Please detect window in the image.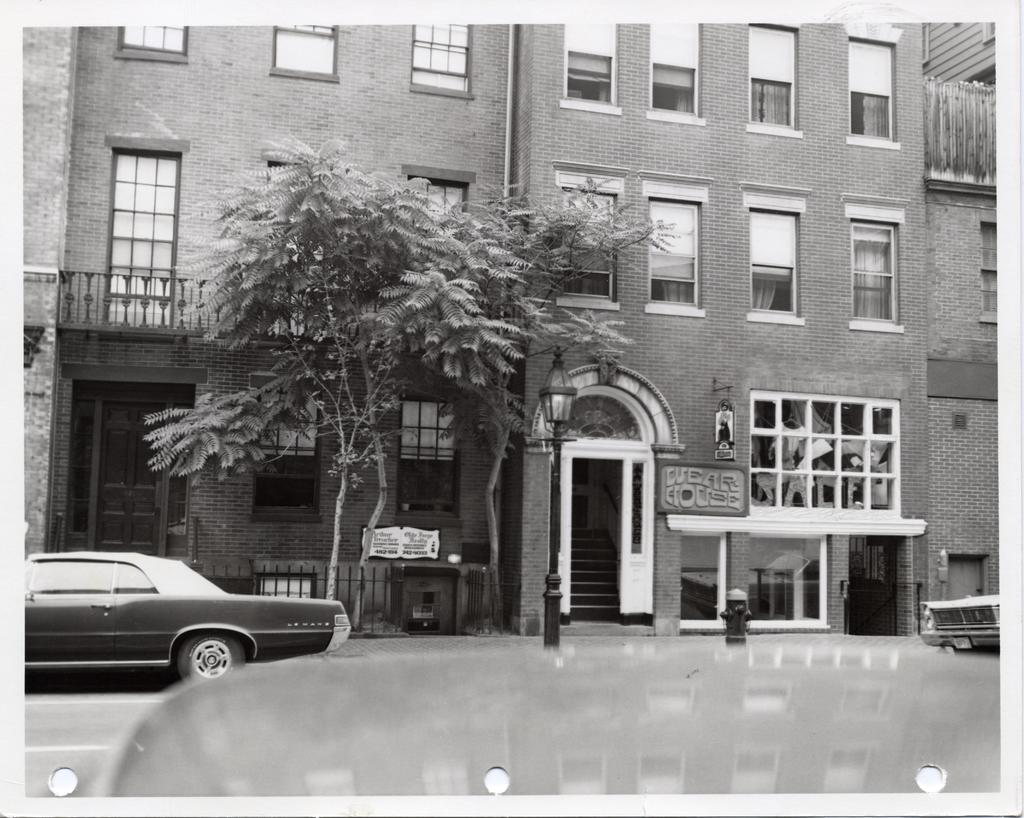
bbox=(842, 191, 907, 333).
